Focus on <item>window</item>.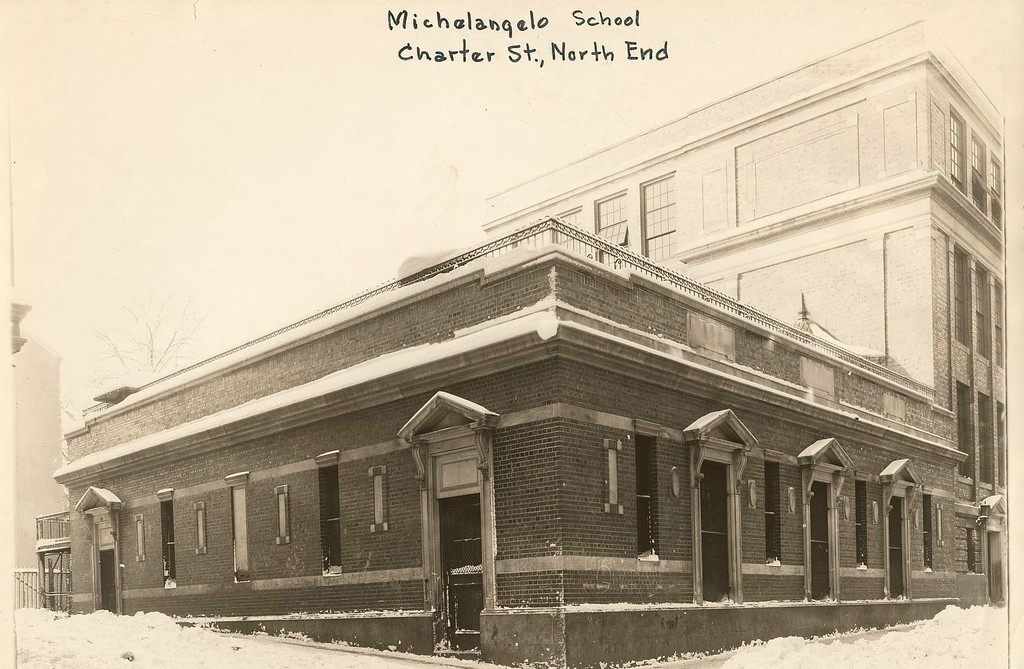
Focused at <bbox>594, 440, 623, 515</bbox>.
